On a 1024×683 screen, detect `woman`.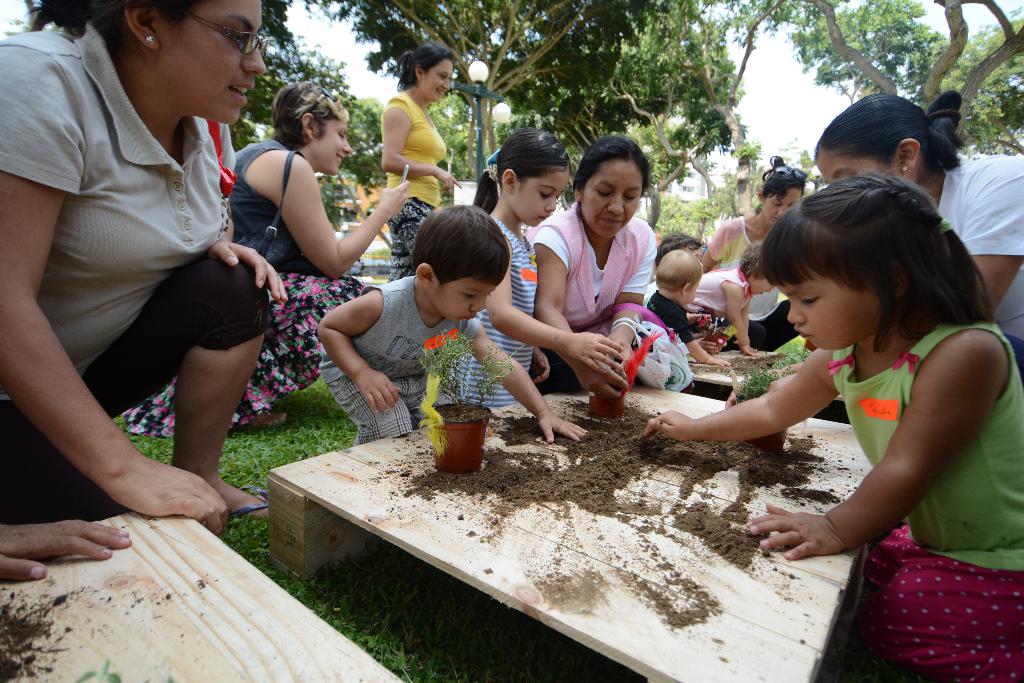
select_region(812, 93, 1023, 382).
